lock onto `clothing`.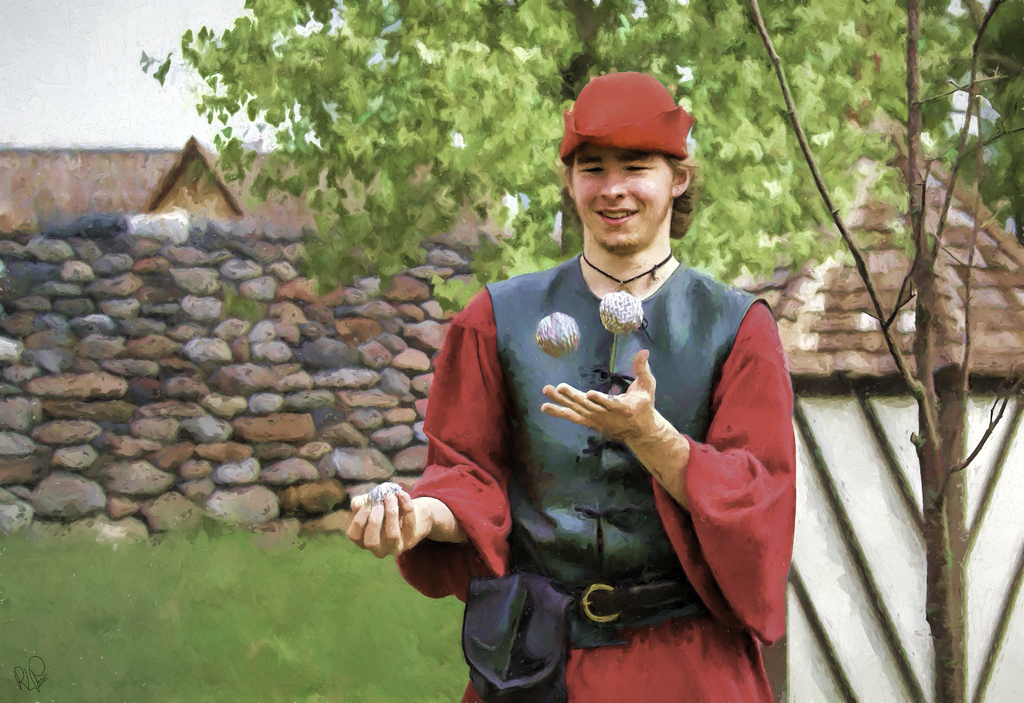
Locked: crop(562, 67, 692, 163).
